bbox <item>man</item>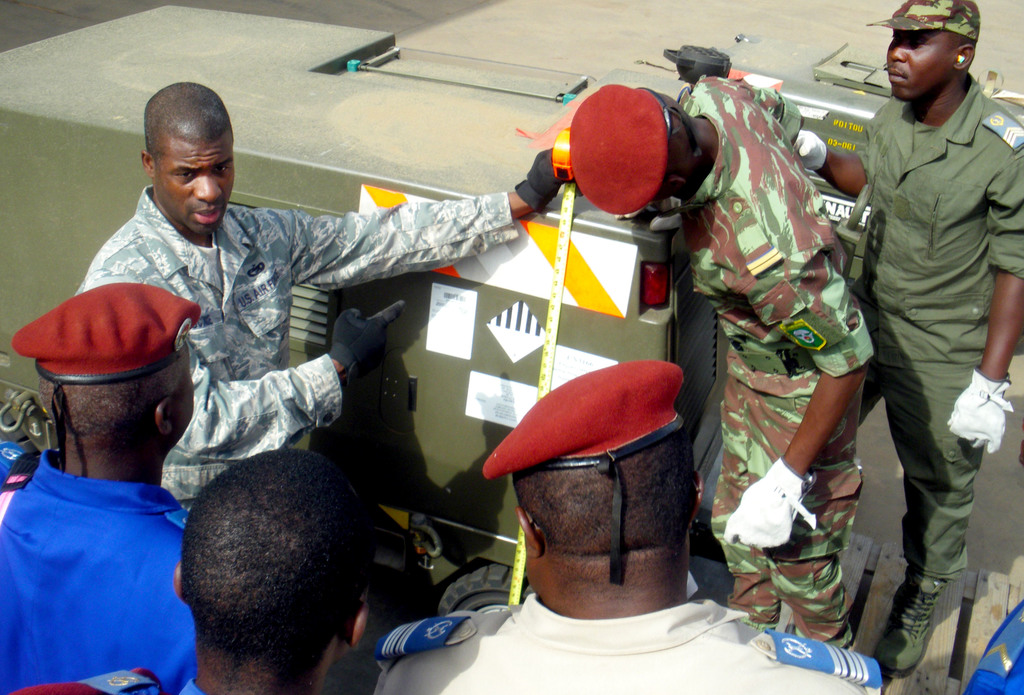
l=829, t=0, r=1020, b=635
